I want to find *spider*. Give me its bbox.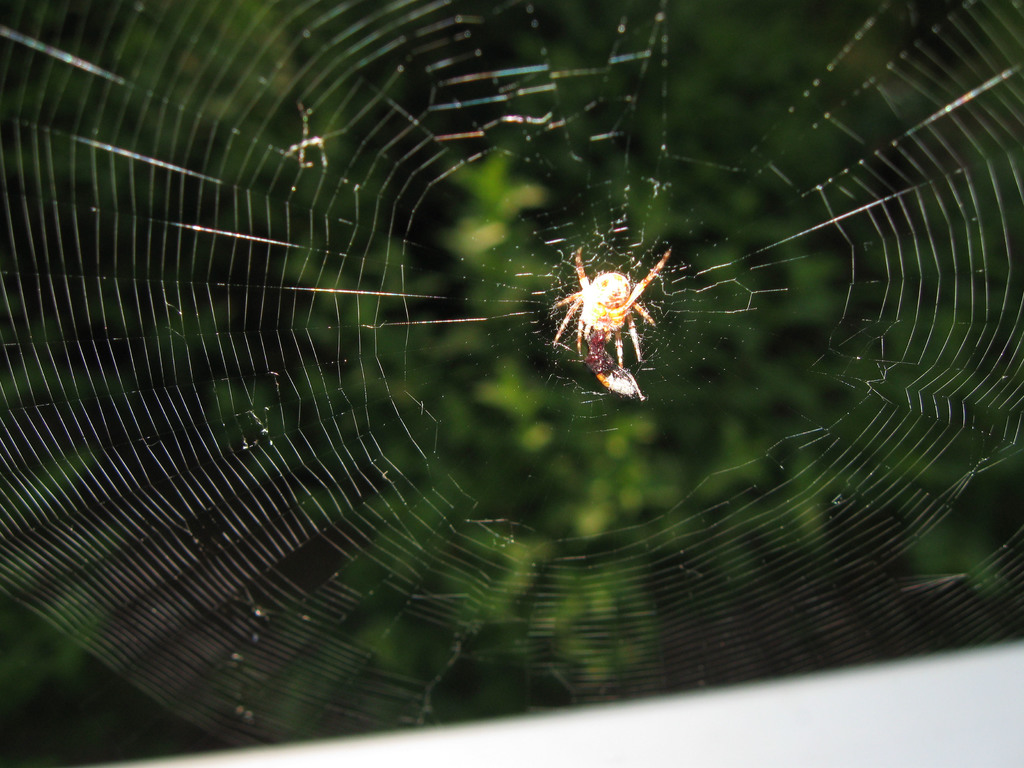
[548, 246, 674, 373].
